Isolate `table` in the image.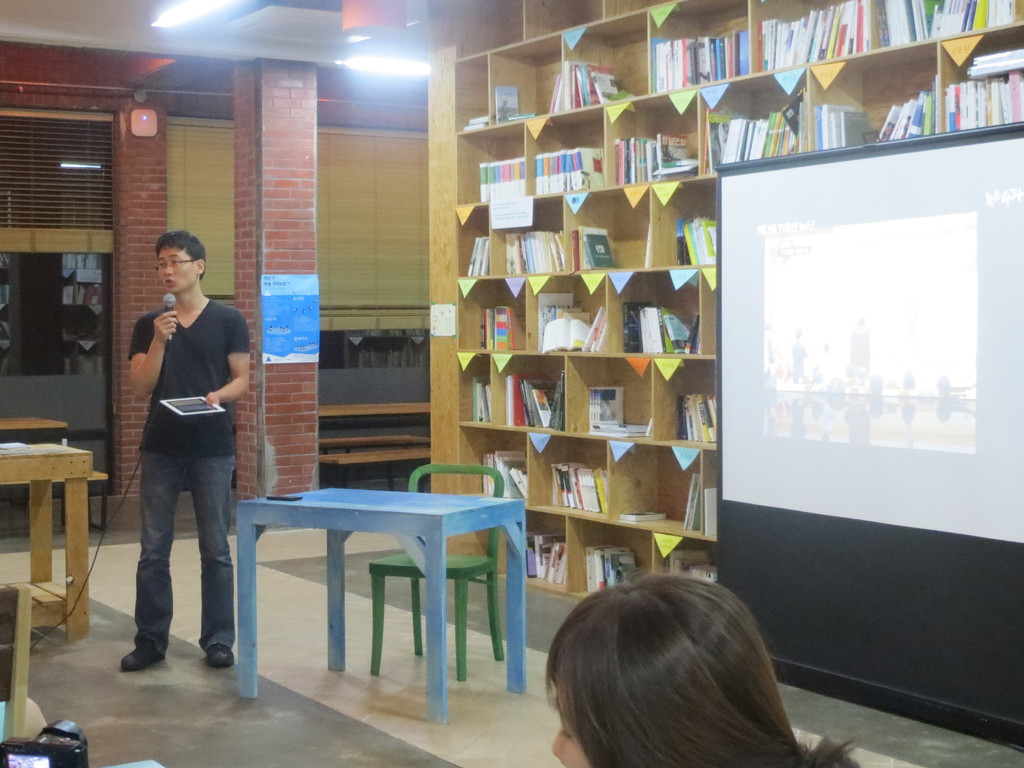
Isolated region: 228, 484, 533, 730.
